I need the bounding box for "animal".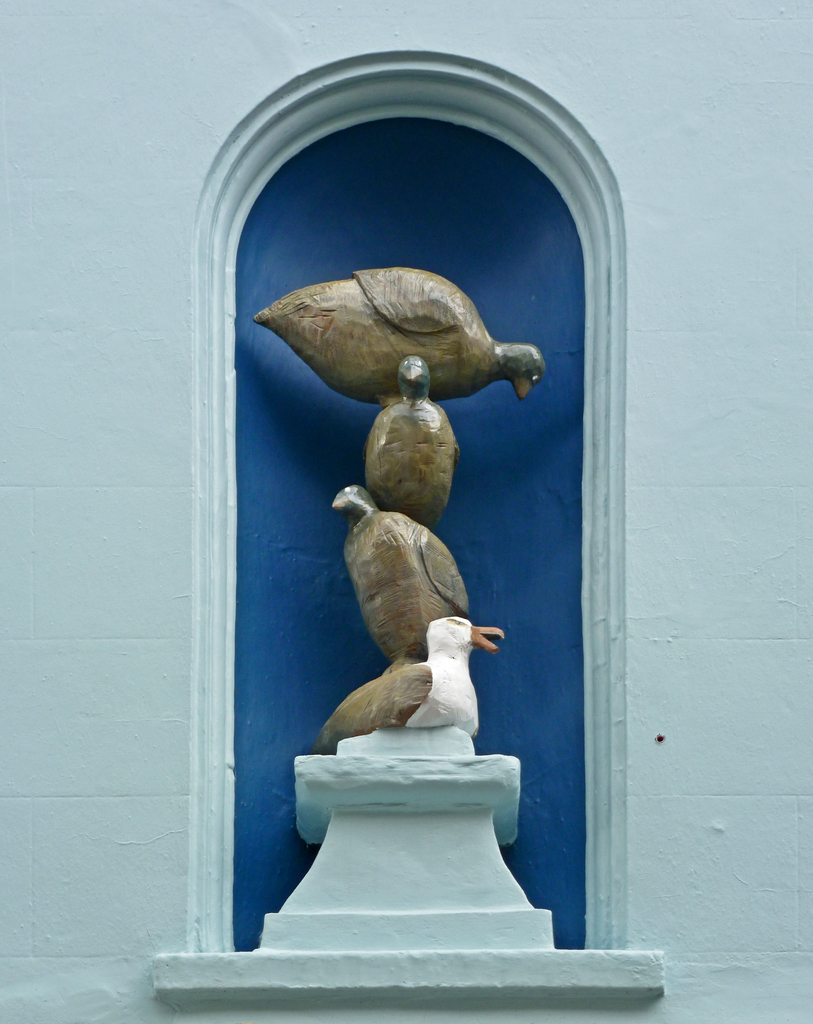
Here it is: x1=242 y1=267 x2=545 y2=405.
